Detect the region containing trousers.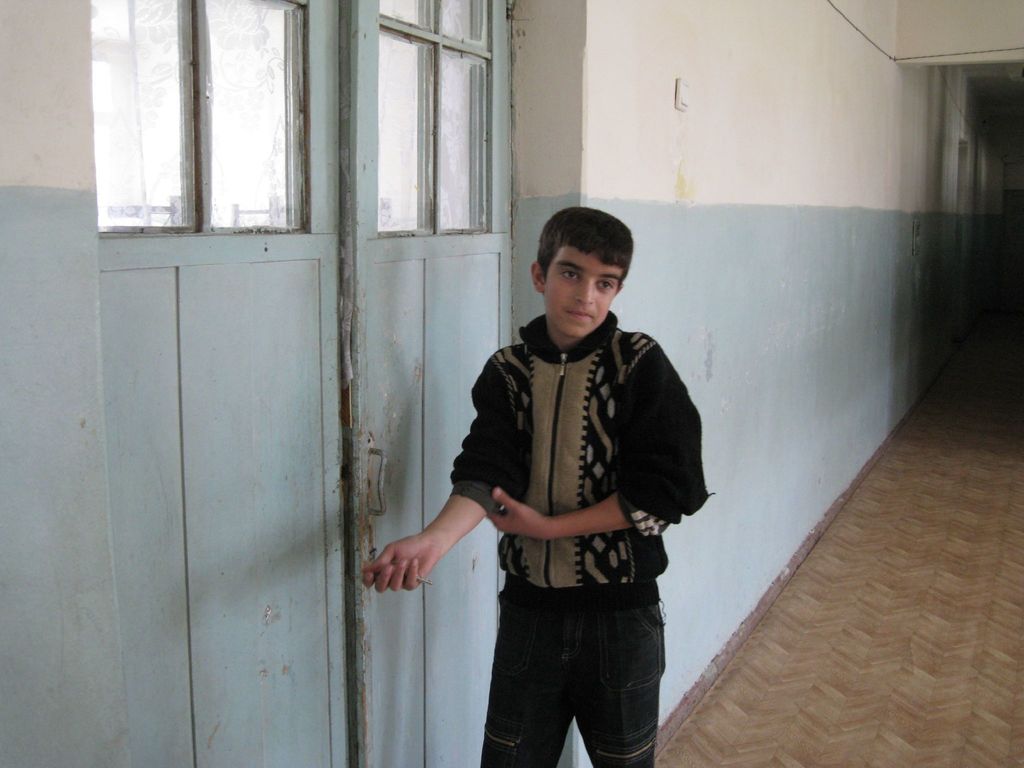
l=482, t=579, r=655, b=767.
